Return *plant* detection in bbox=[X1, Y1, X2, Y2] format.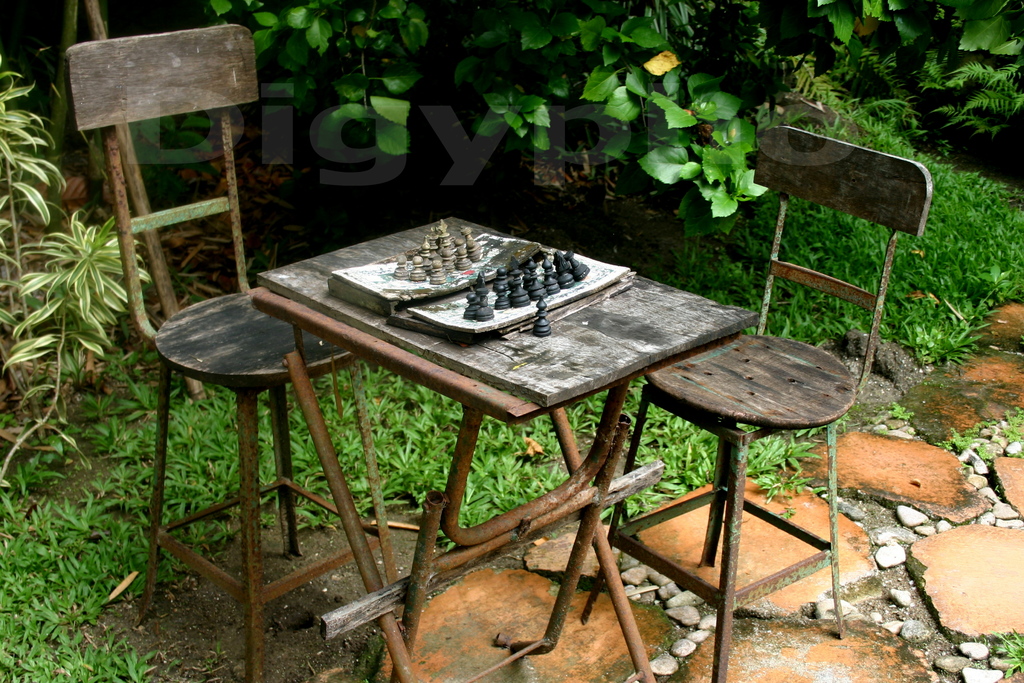
bbox=[988, 630, 1023, 677].
